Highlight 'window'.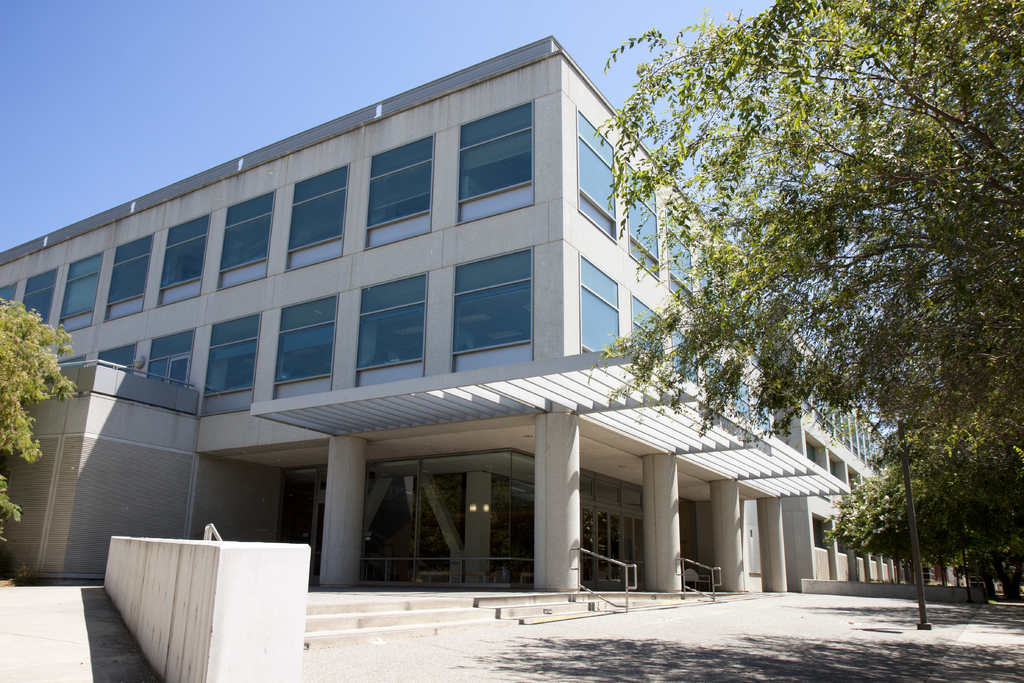
Highlighted region: box(665, 211, 696, 306).
